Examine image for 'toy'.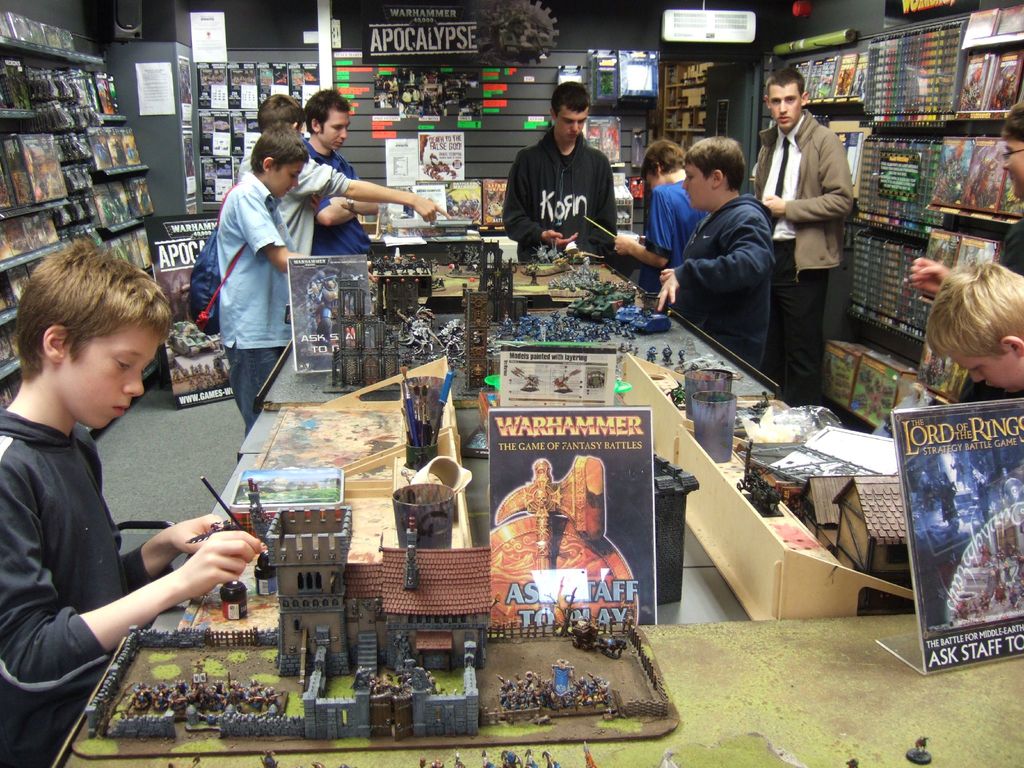
Examination result: x1=520 y1=244 x2=574 y2=280.
